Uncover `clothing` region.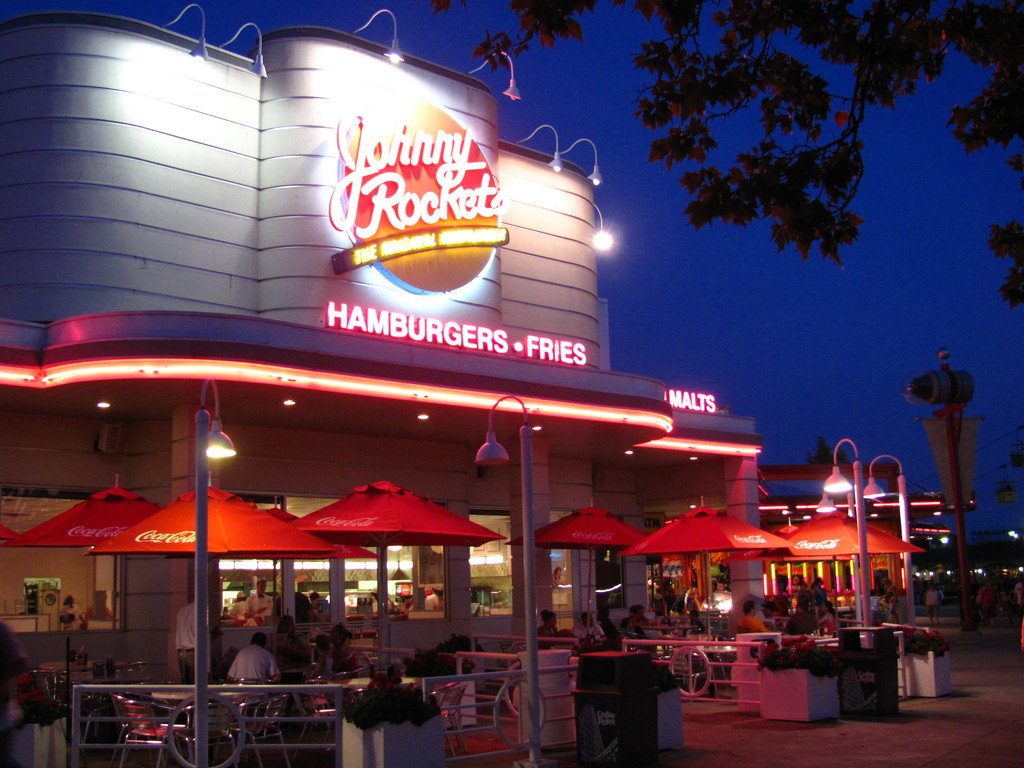
Uncovered: bbox=(168, 600, 200, 685).
